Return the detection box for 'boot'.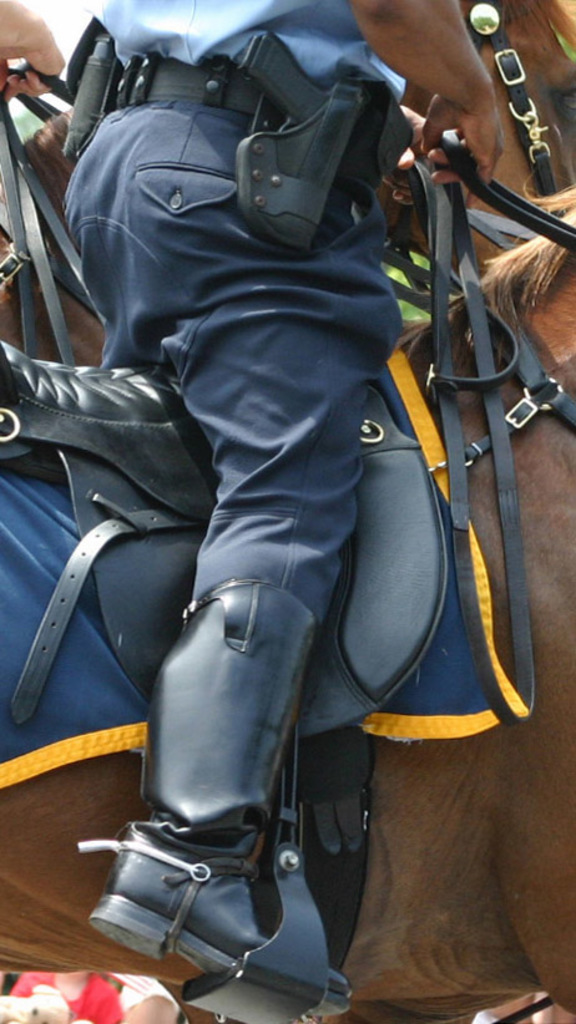
bbox(89, 583, 352, 1014).
